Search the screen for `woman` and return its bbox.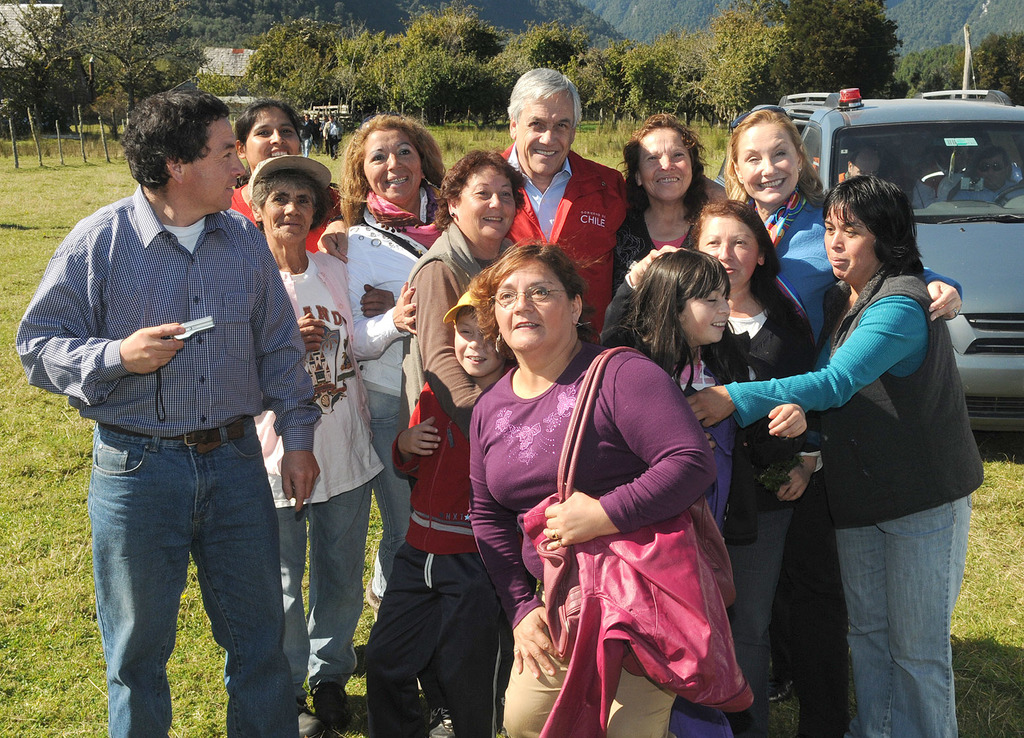
Found: <bbox>406, 150, 528, 435</bbox>.
